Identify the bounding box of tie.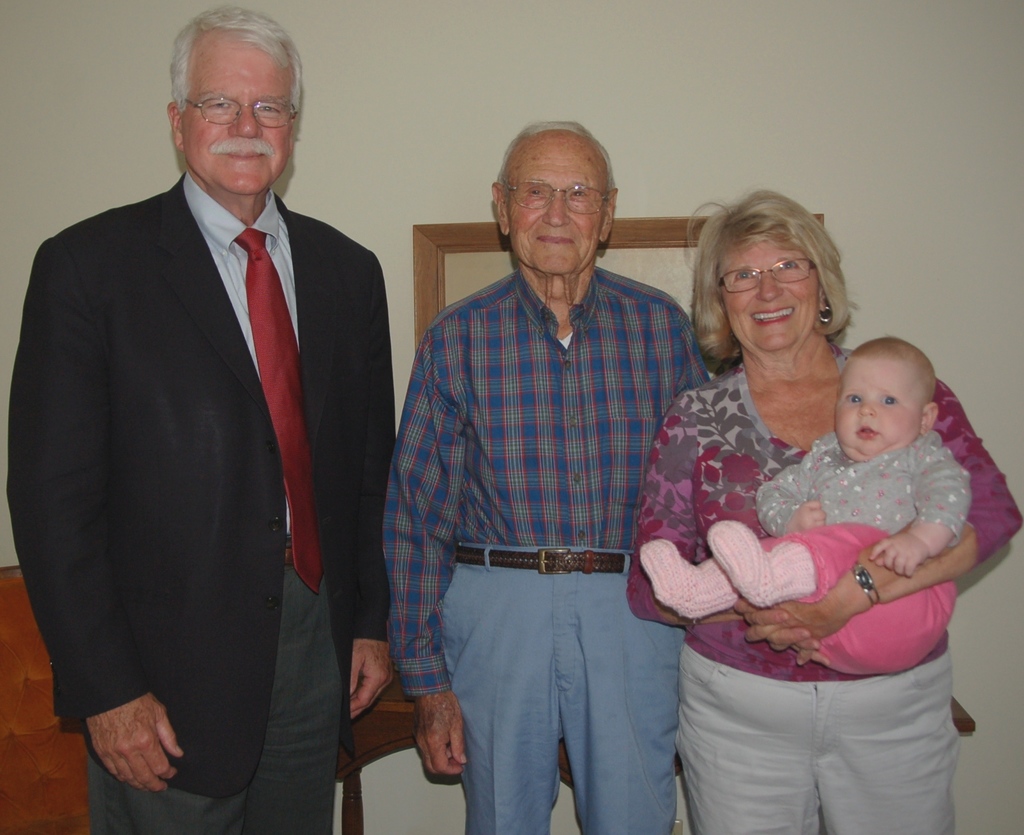
rect(235, 228, 317, 596).
